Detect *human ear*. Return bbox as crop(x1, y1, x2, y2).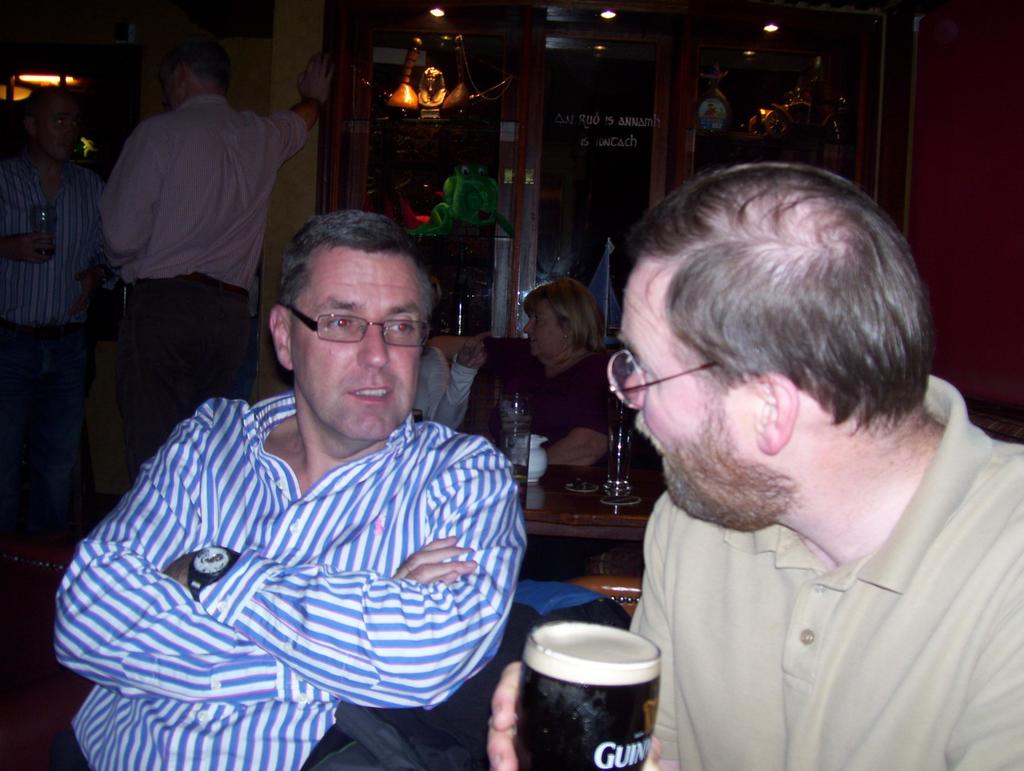
crop(757, 370, 799, 459).
